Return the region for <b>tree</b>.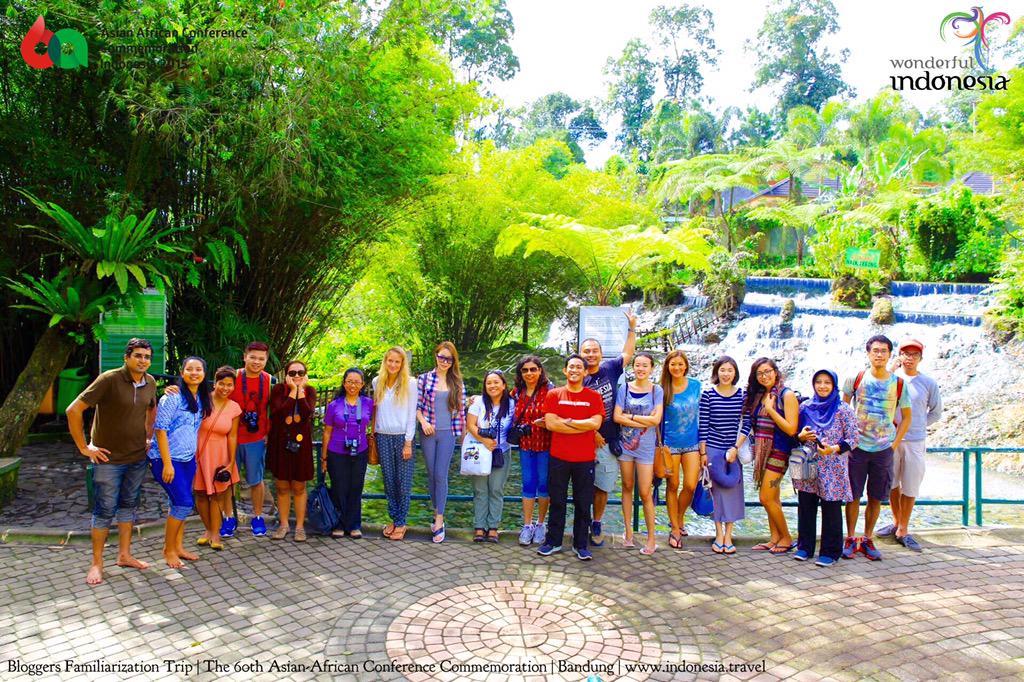
box=[962, 12, 1023, 270].
